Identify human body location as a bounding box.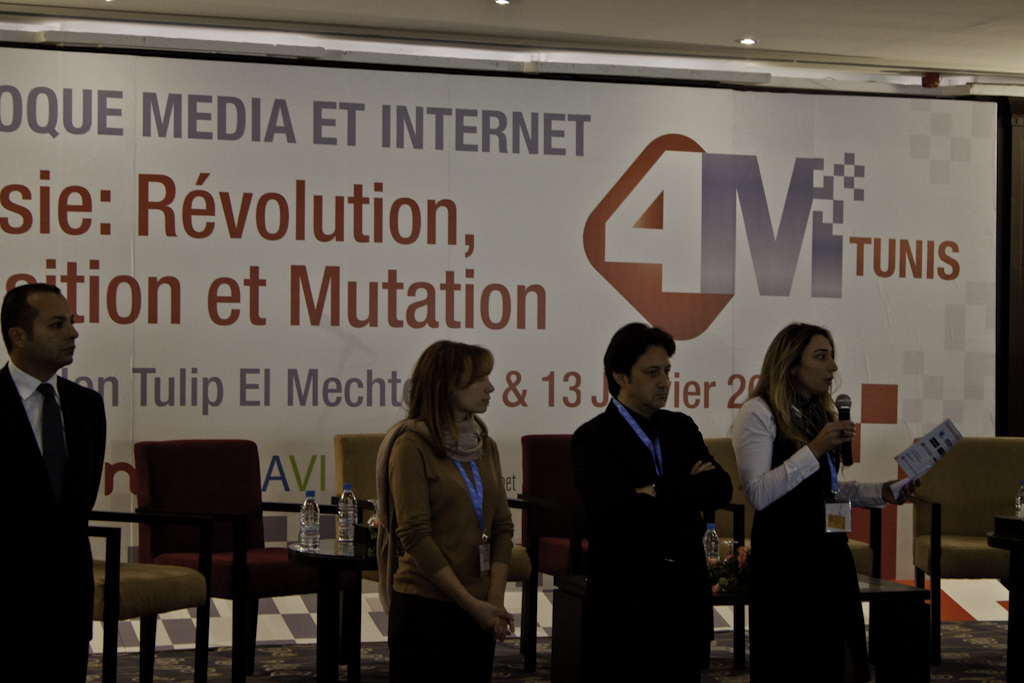
x1=562, y1=324, x2=731, y2=682.
